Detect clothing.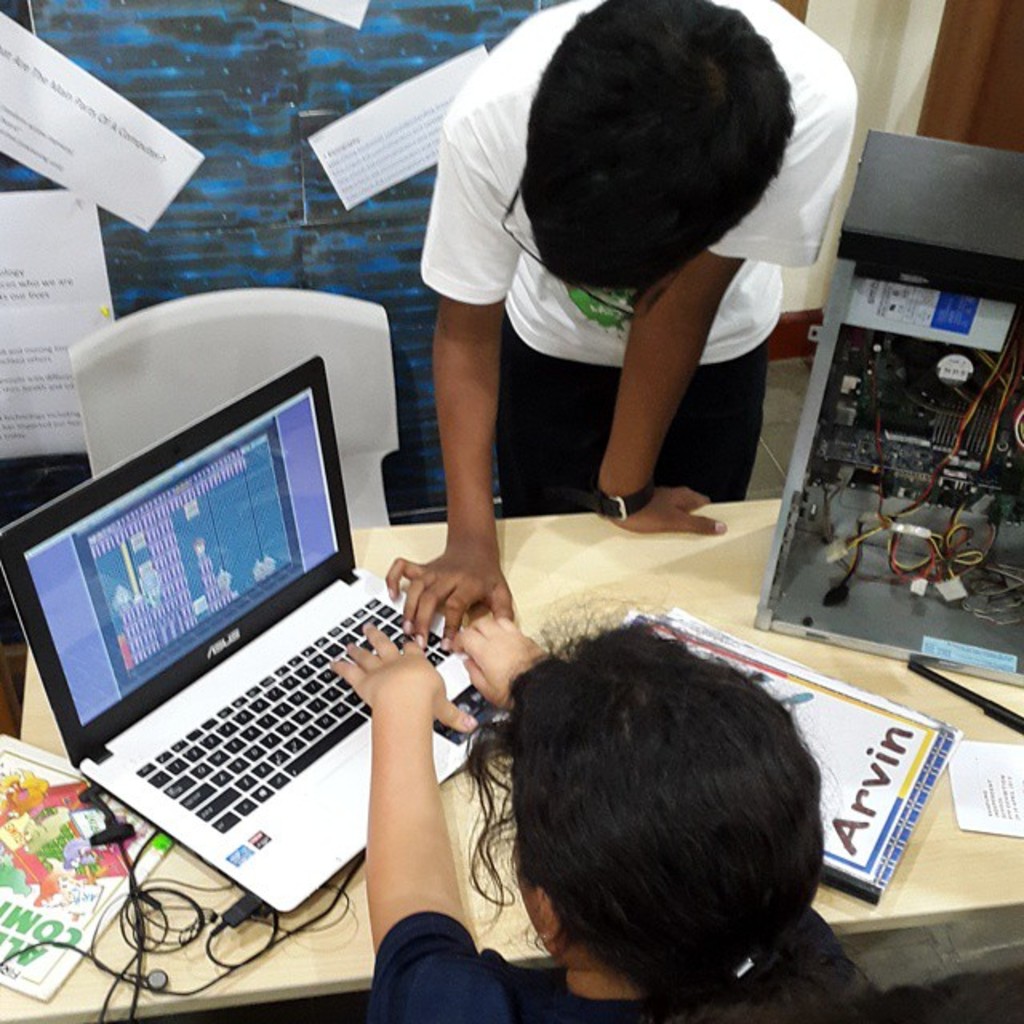
Detected at box=[419, 0, 856, 520].
